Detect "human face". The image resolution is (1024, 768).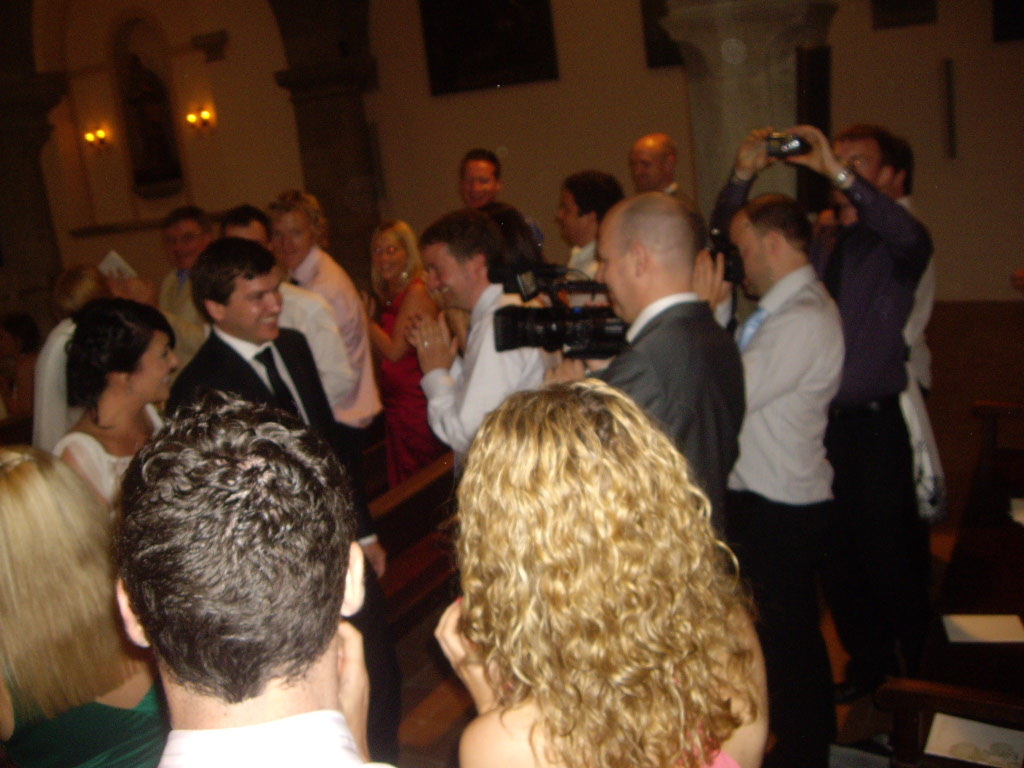
x1=232, y1=220, x2=270, y2=249.
